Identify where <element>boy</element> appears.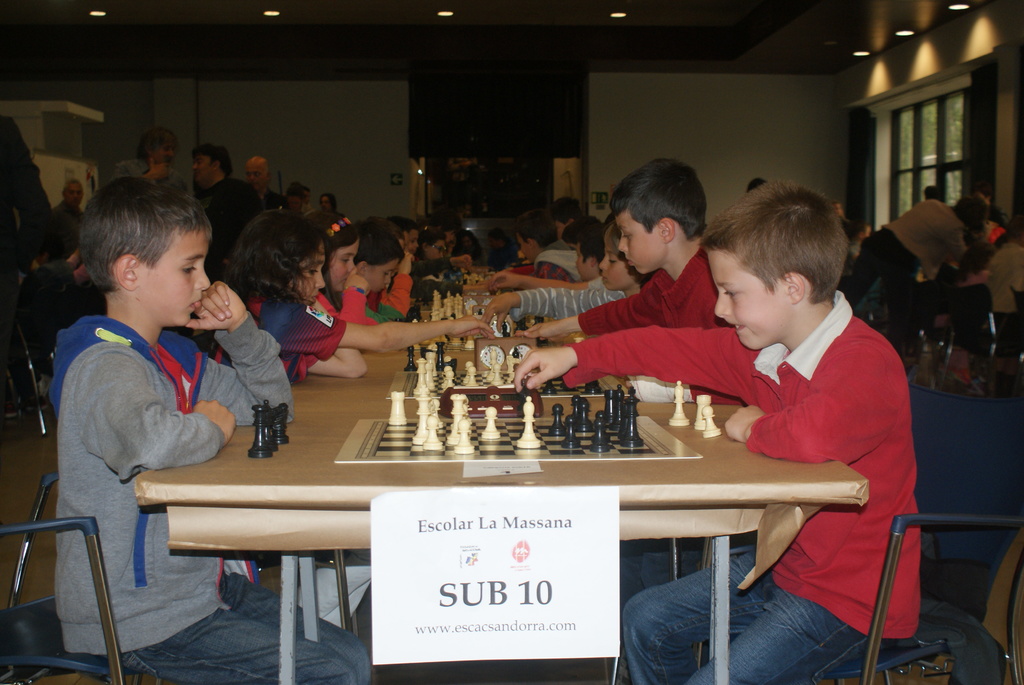
Appears at left=515, top=178, right=917, bottom=684.
